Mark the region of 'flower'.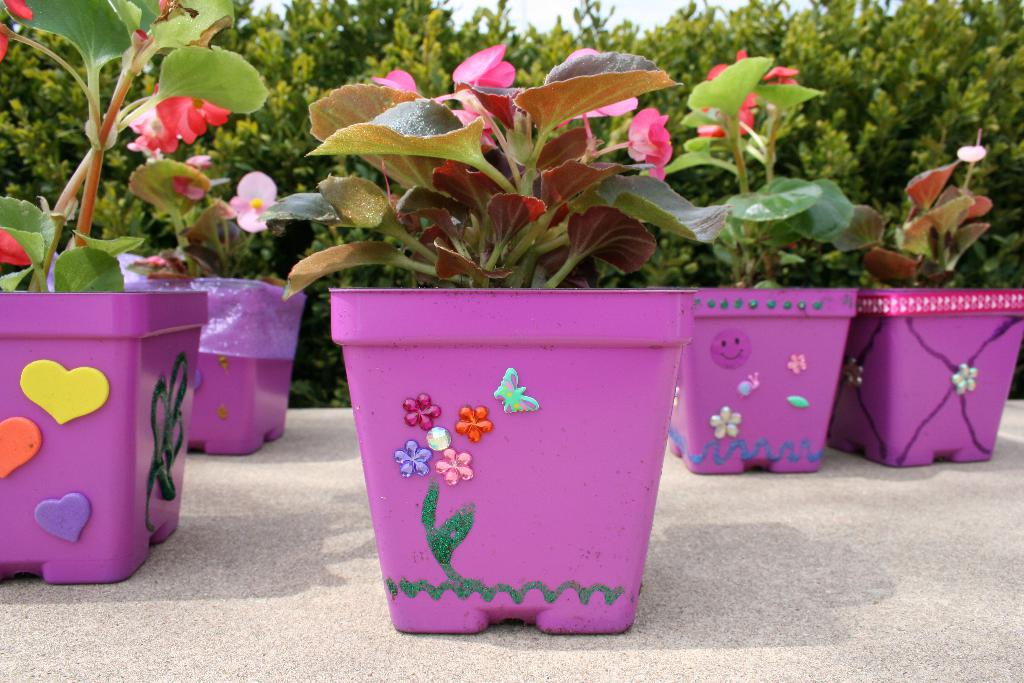
Region: left=404, top=395, right=438, bottom=432.
